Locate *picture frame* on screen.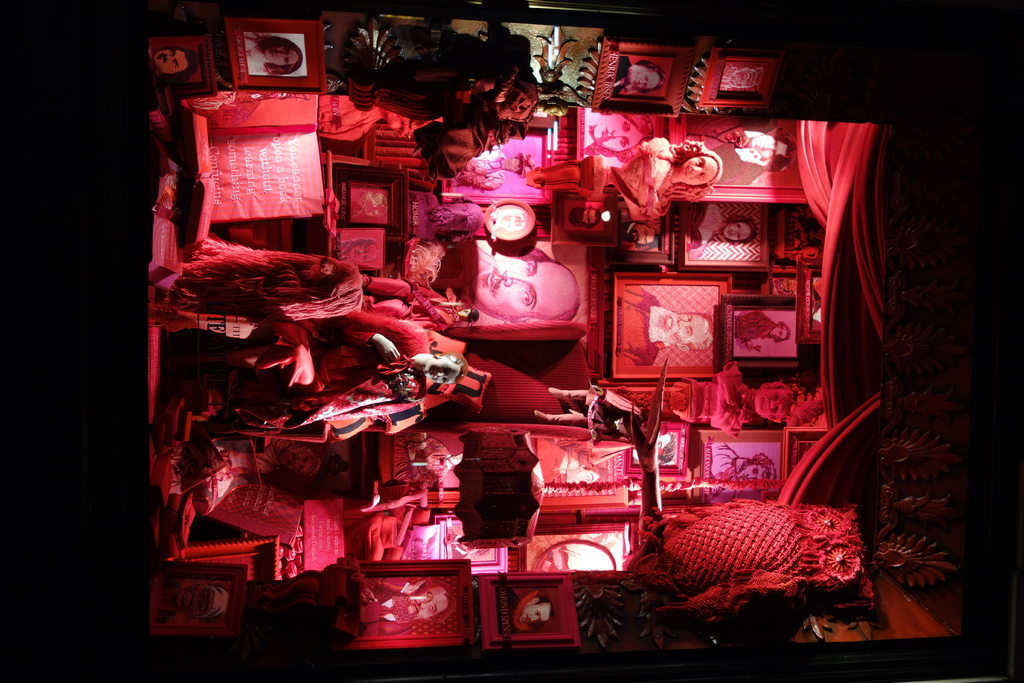
On screen at locate(721, 292, 804, 366).
